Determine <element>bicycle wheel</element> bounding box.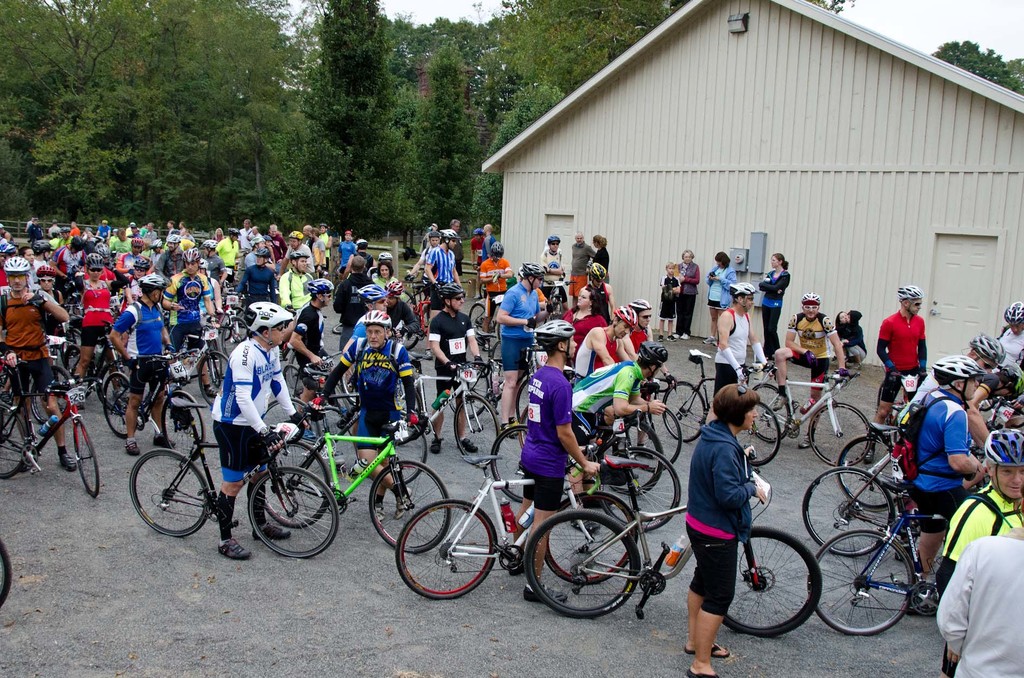
Determined: 489,422,523,503.
